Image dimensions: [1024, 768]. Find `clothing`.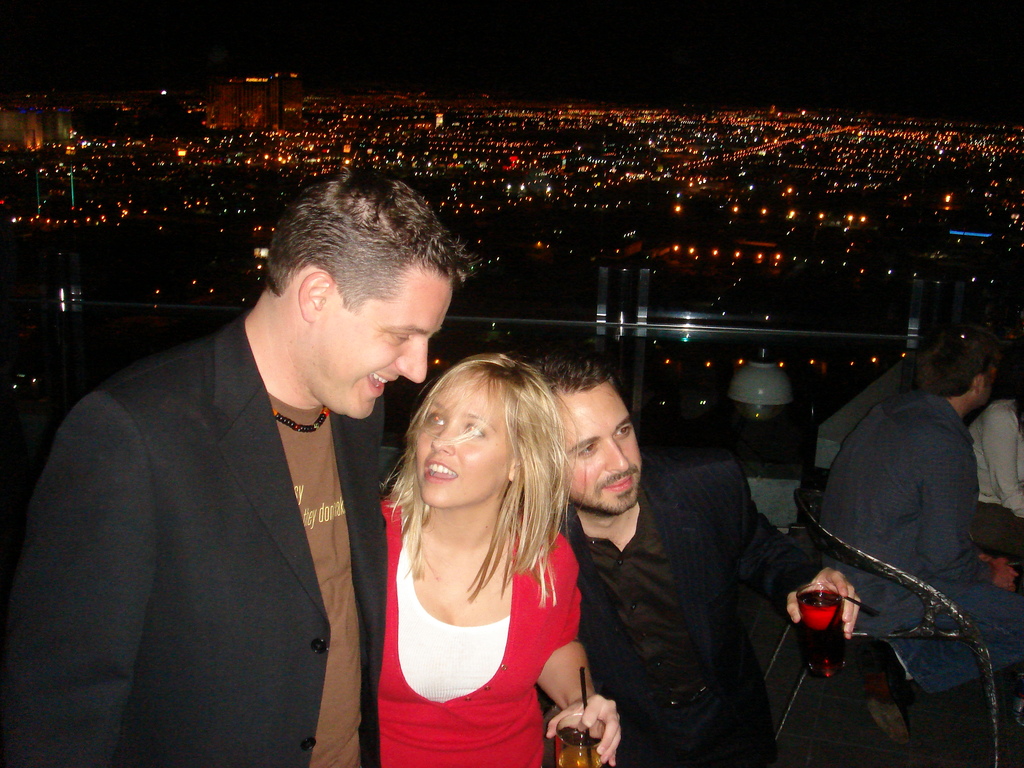
left=32, top=282, right=451, bottom=764.
